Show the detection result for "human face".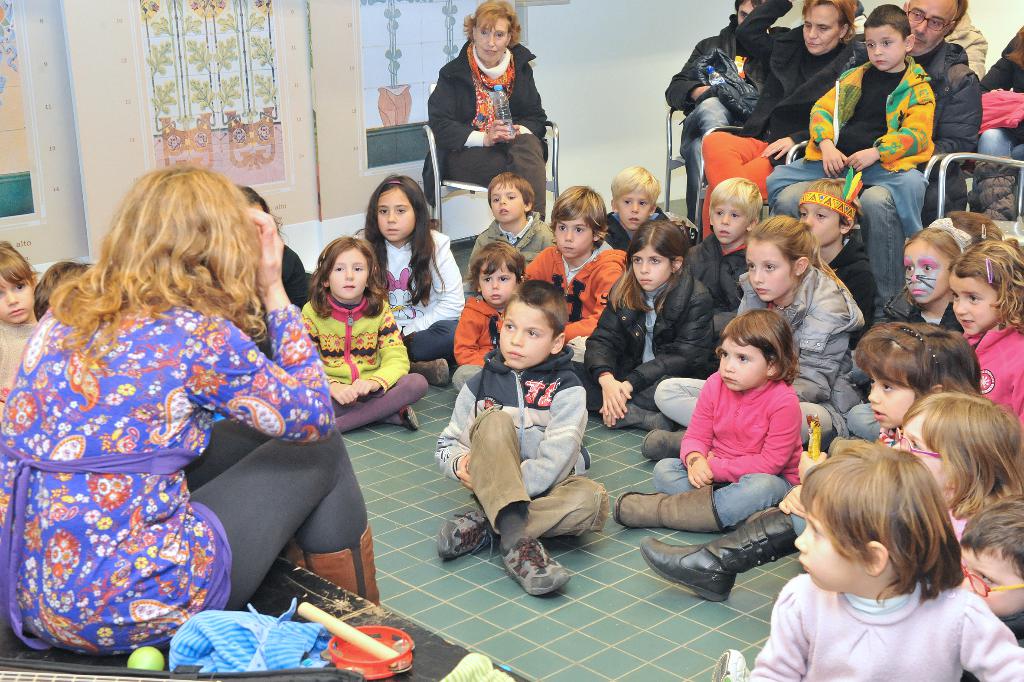
detection(900, 245, 945, 303).
